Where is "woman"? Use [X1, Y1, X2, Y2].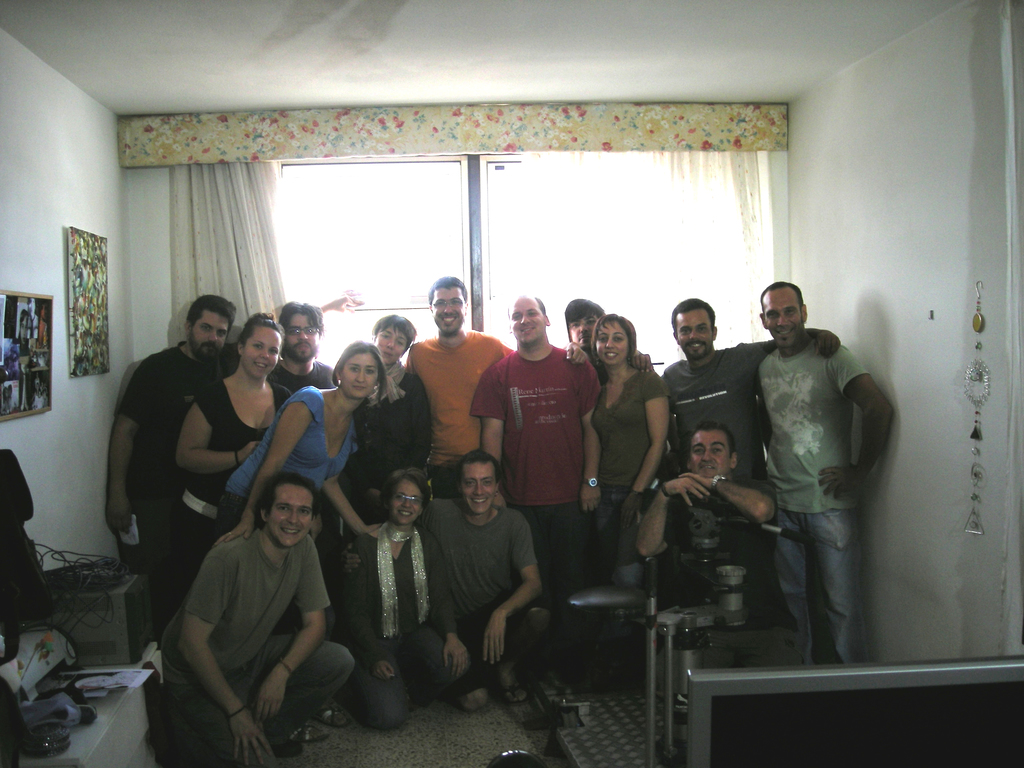
[173, 311, 297, 600].
